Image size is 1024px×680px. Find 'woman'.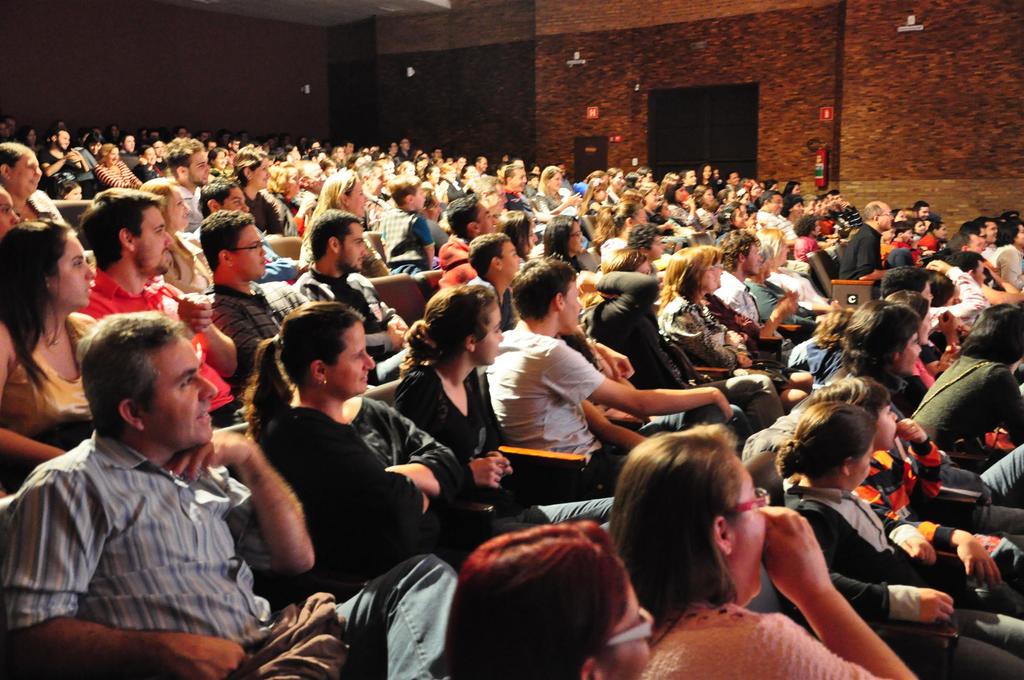
0, 211, 104, 457.
